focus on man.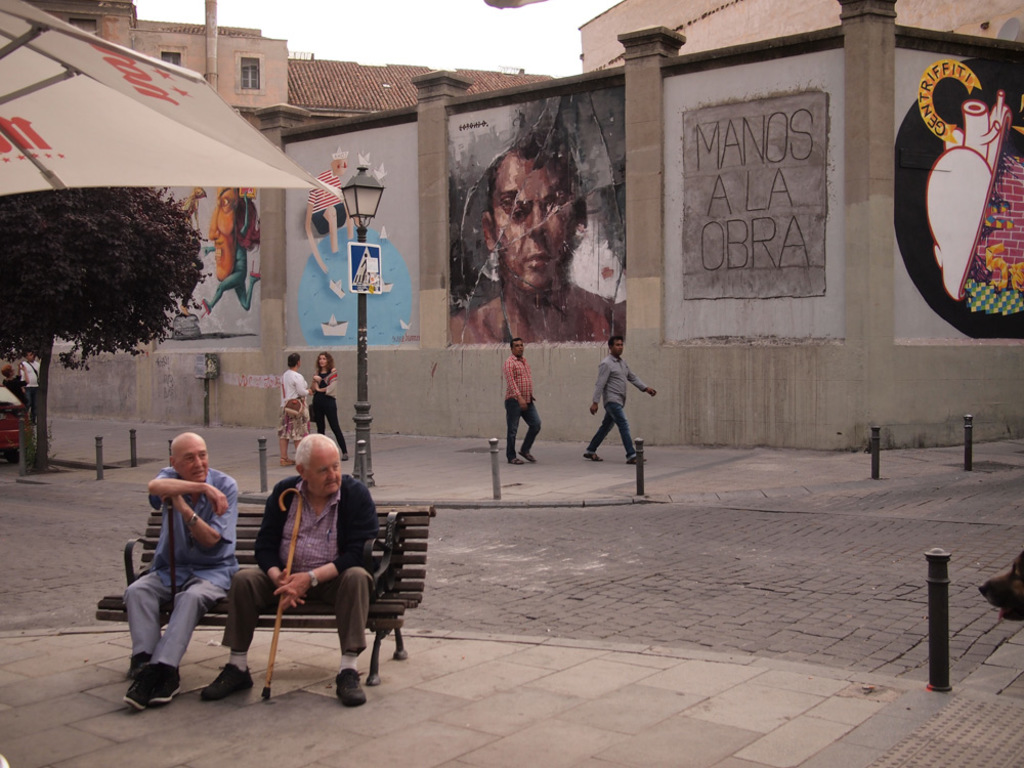
Focused at 450,146,628,340.
